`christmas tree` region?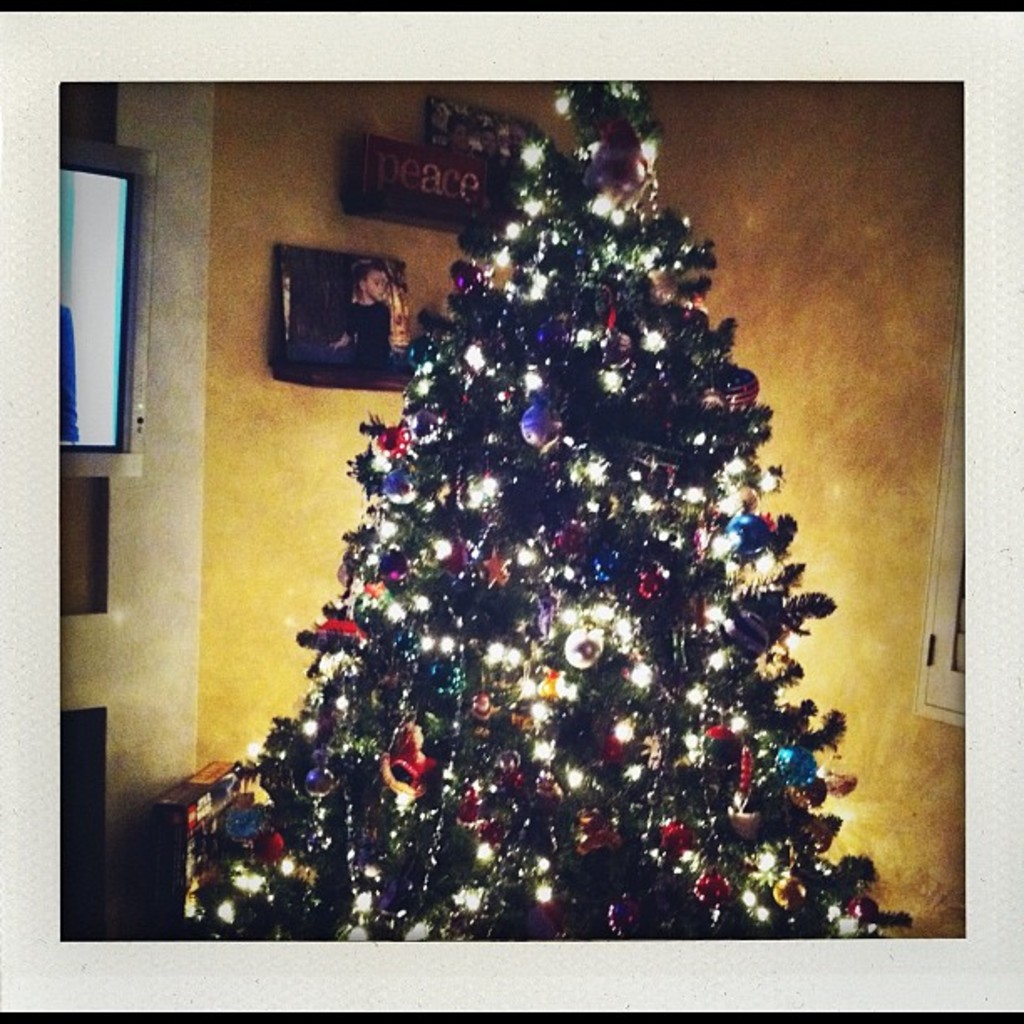
[left=161, top=67, right=920, bottom=942]
